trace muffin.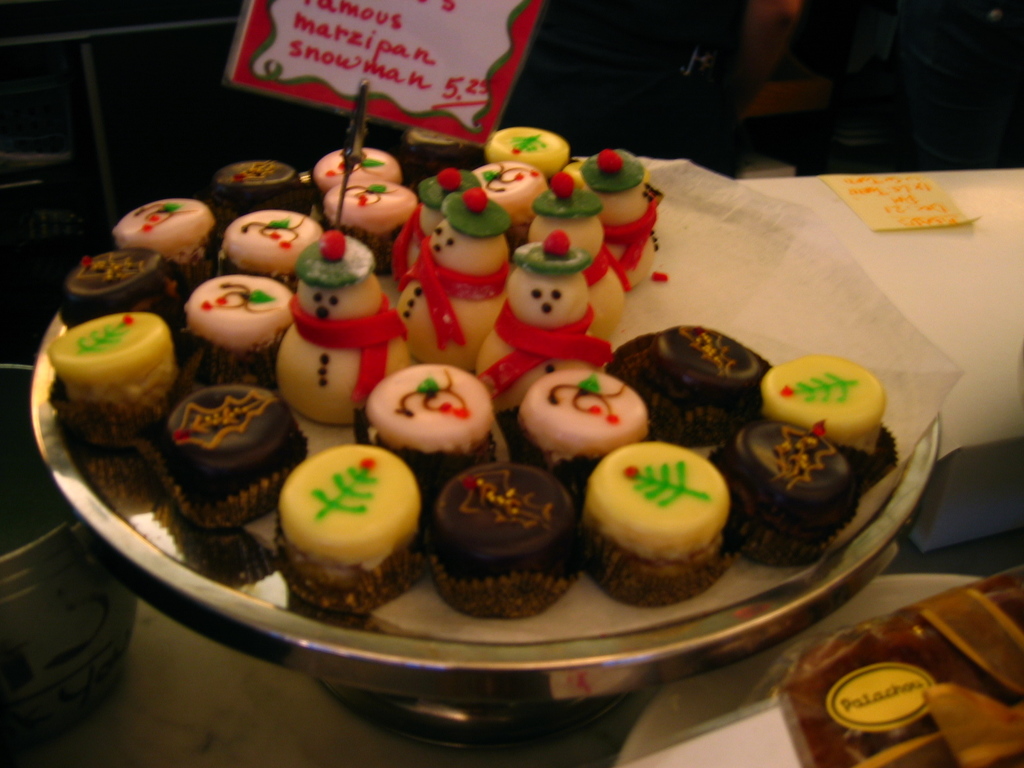
Traced to [417,461,586,620].
